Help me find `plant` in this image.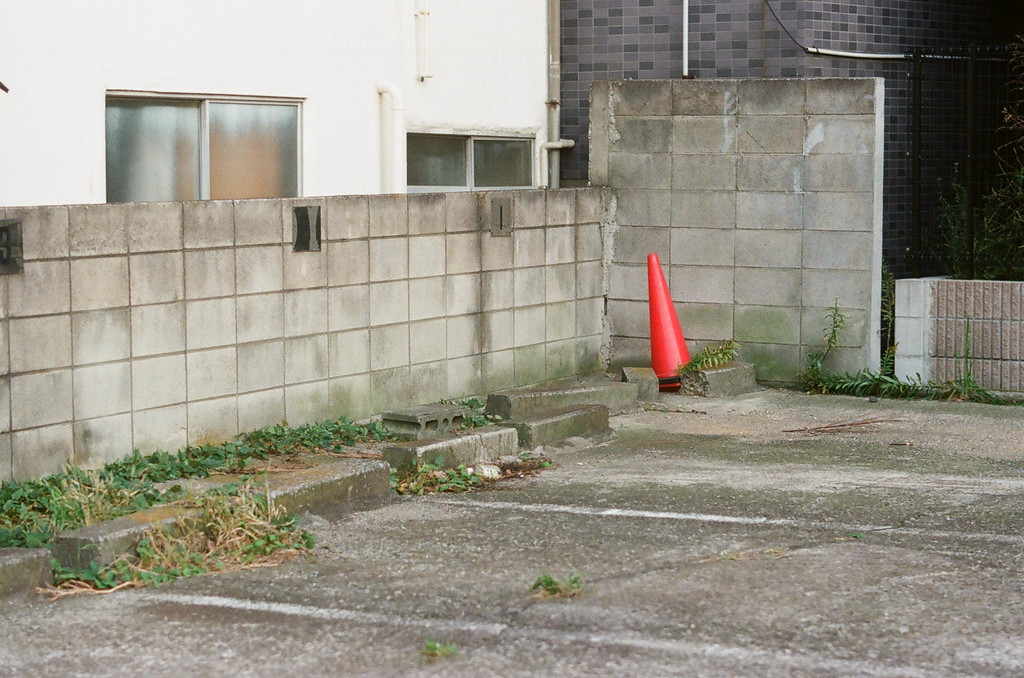
Found it: select_region(676, 338, 750, 388).
